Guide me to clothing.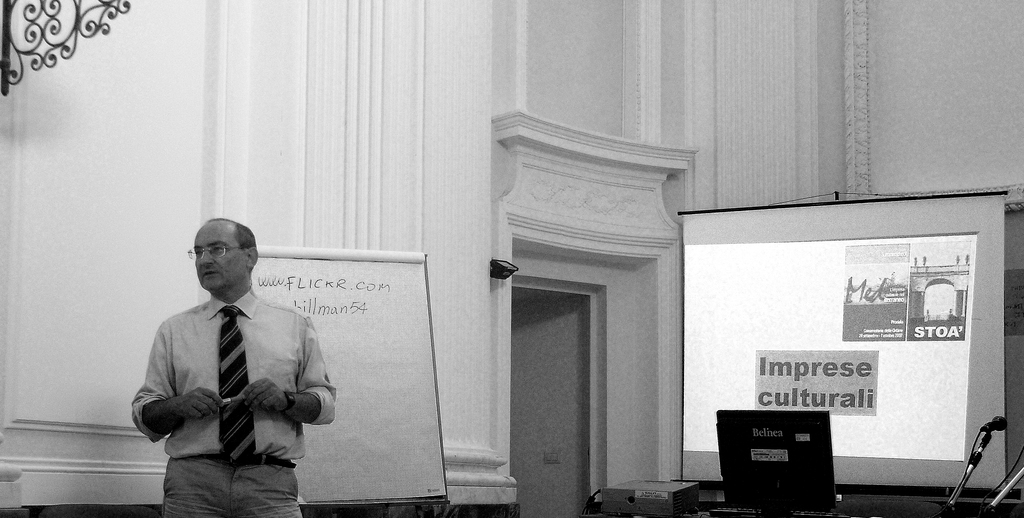
Guidance: bbox=[127, 292, 335, 517].
